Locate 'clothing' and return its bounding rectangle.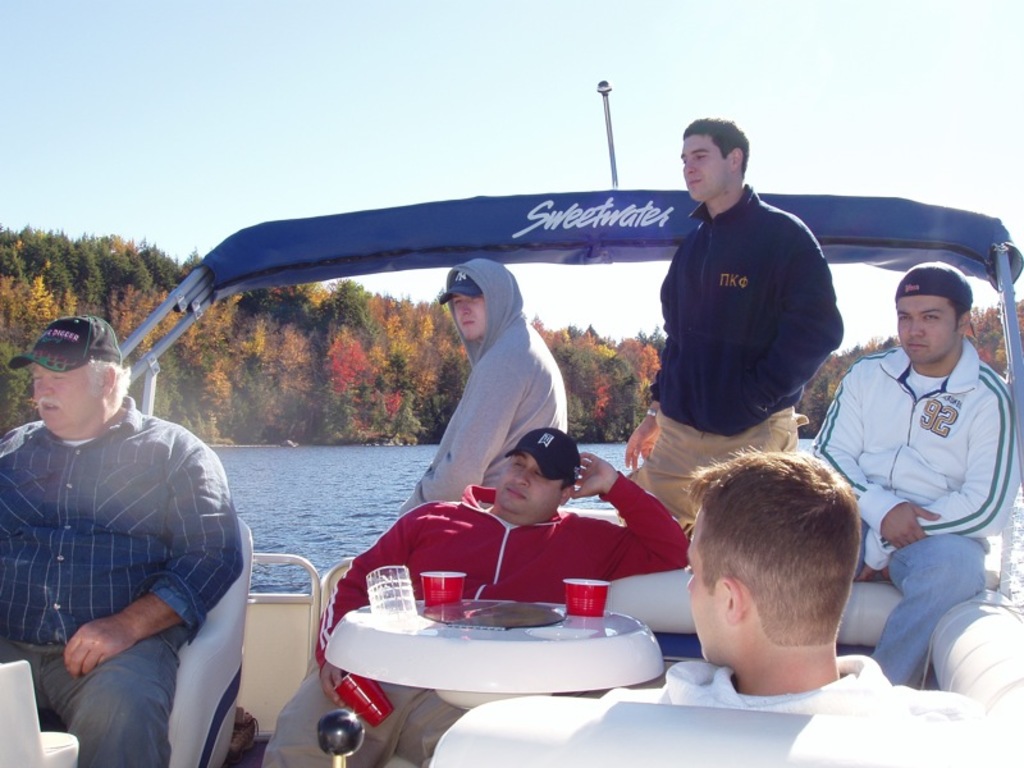
select_region(260, 481, 692, 767).
